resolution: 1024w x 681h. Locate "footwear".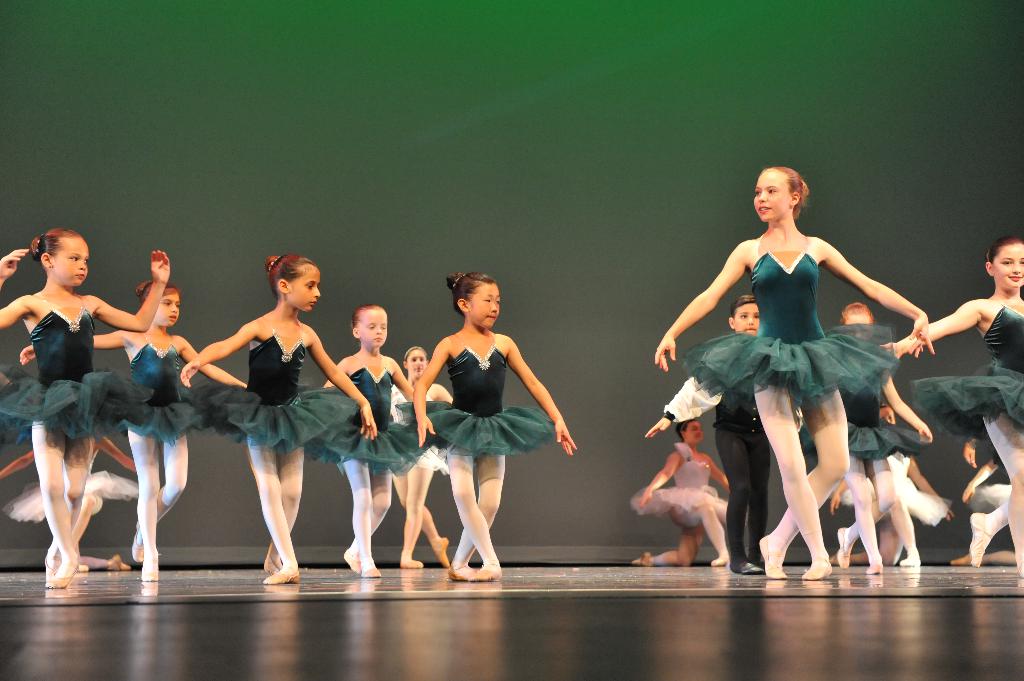
locate(900, 554, 924, 565).
